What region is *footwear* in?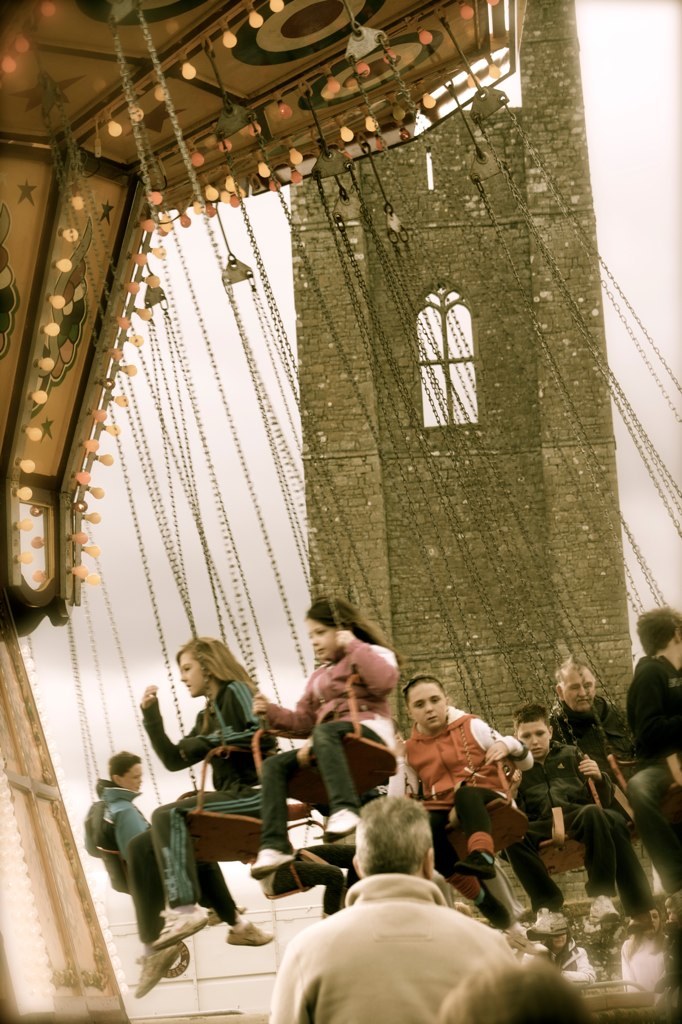
[151,901,221,953].
